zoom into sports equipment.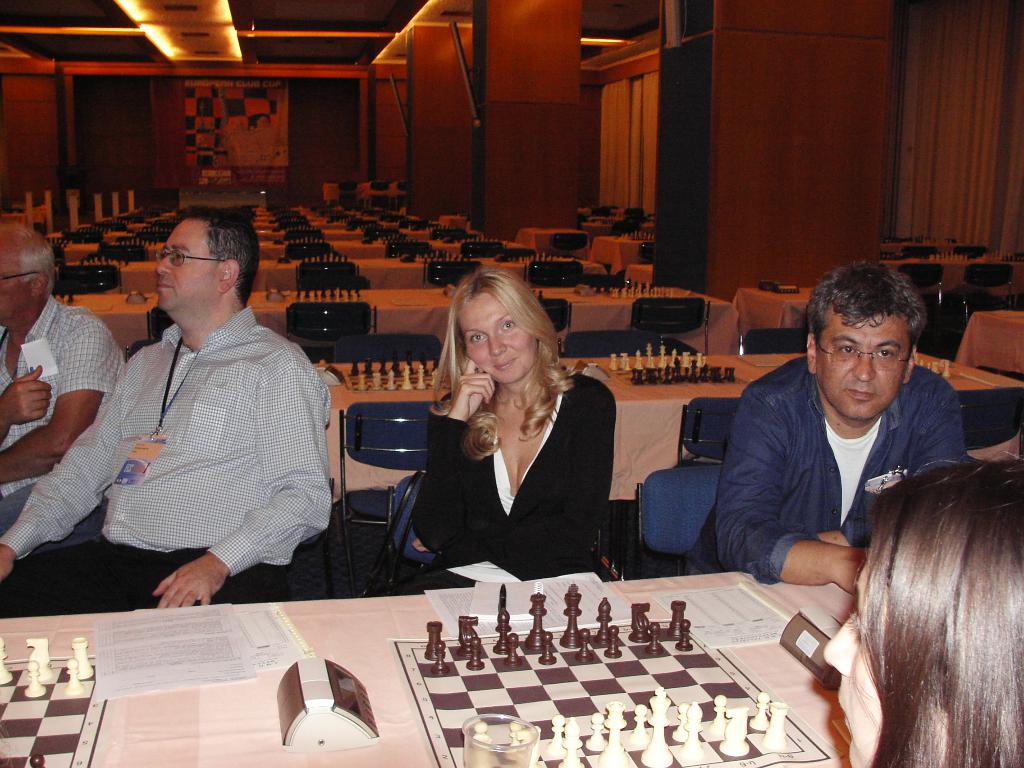
Zoom target: {"left": 0, "top": 637, "right": 109, "bottom": 767}.
